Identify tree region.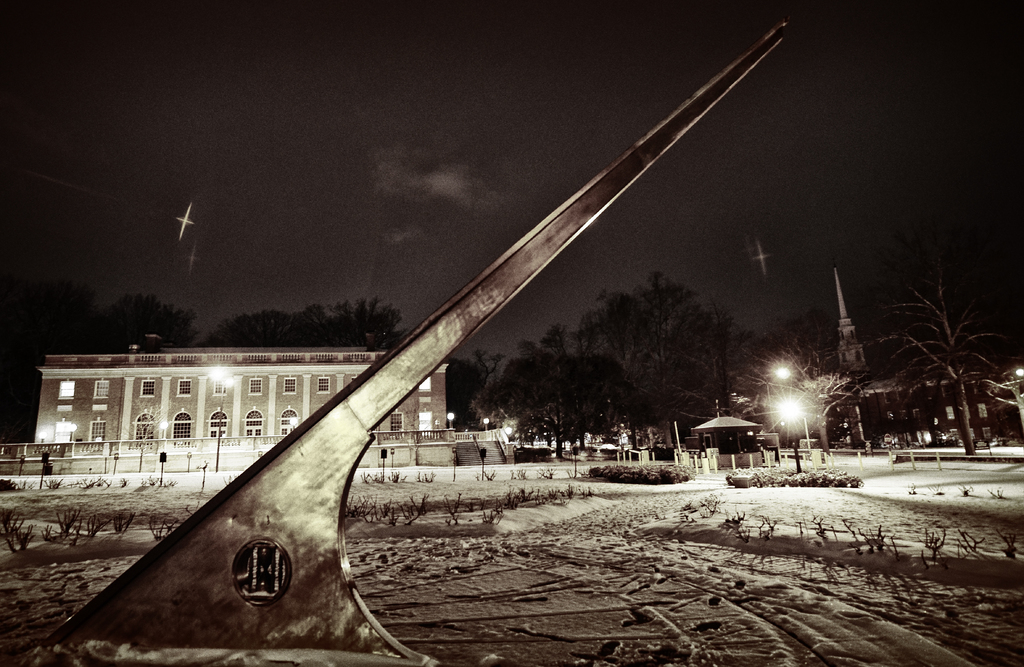
Region: select_region(481, 314, 636, 478).
